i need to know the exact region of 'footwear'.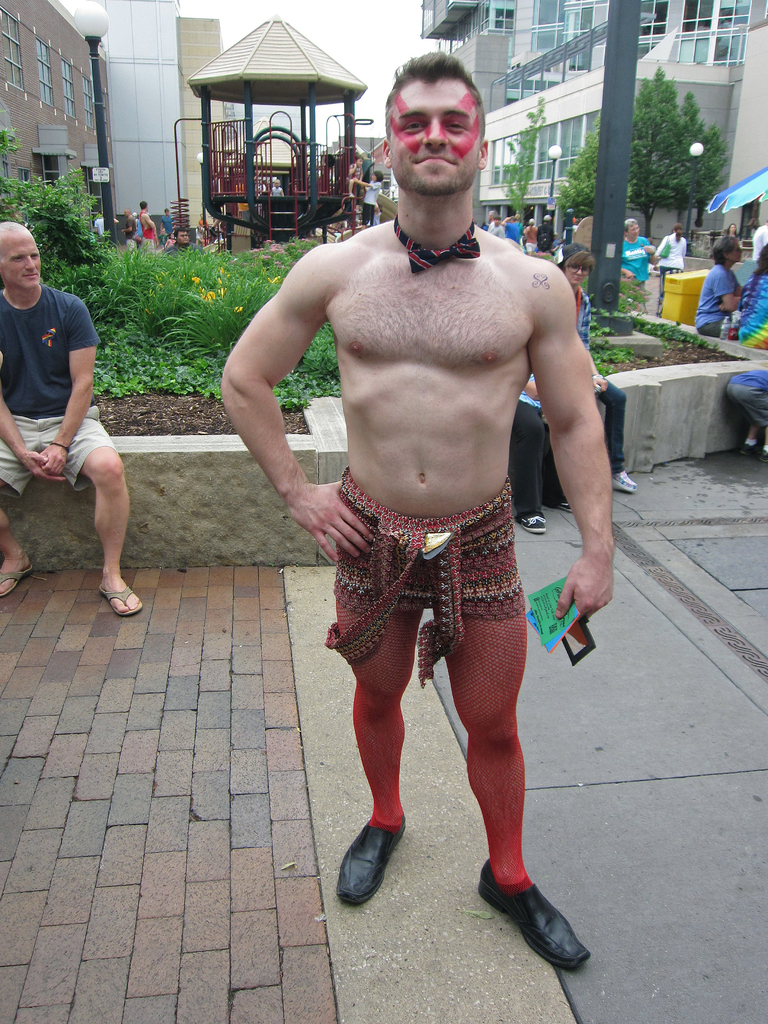
Region: left=608, top=468, right=636, bottom=497.
